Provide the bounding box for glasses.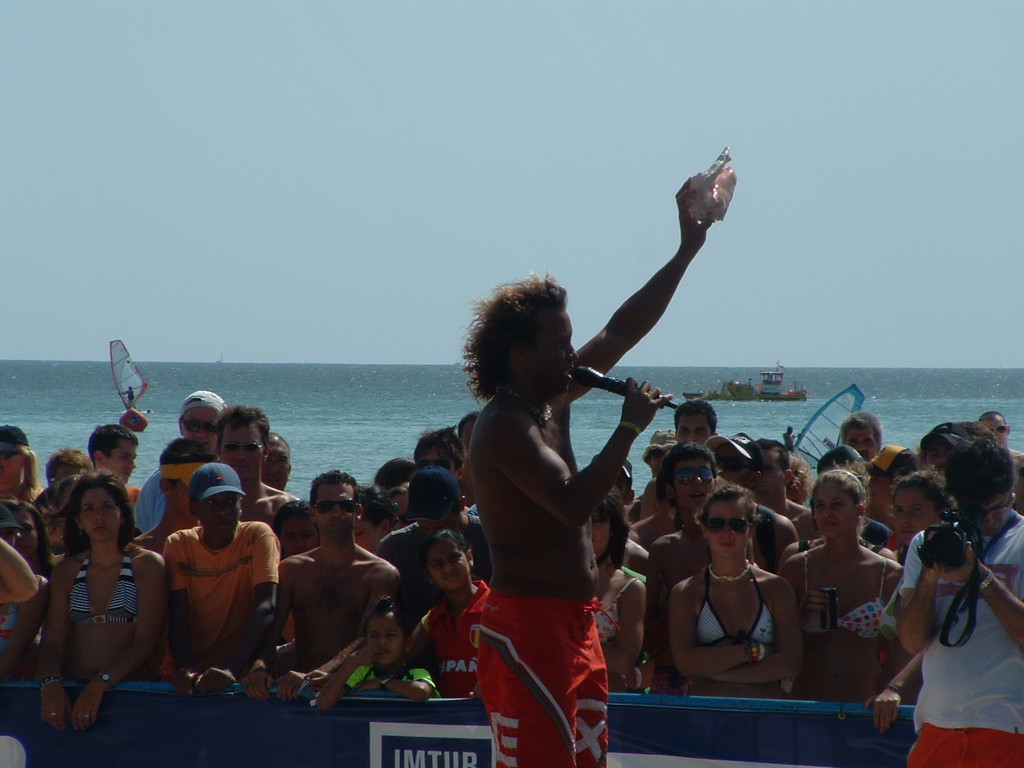
bbox=[308, 499, 360, 513].
